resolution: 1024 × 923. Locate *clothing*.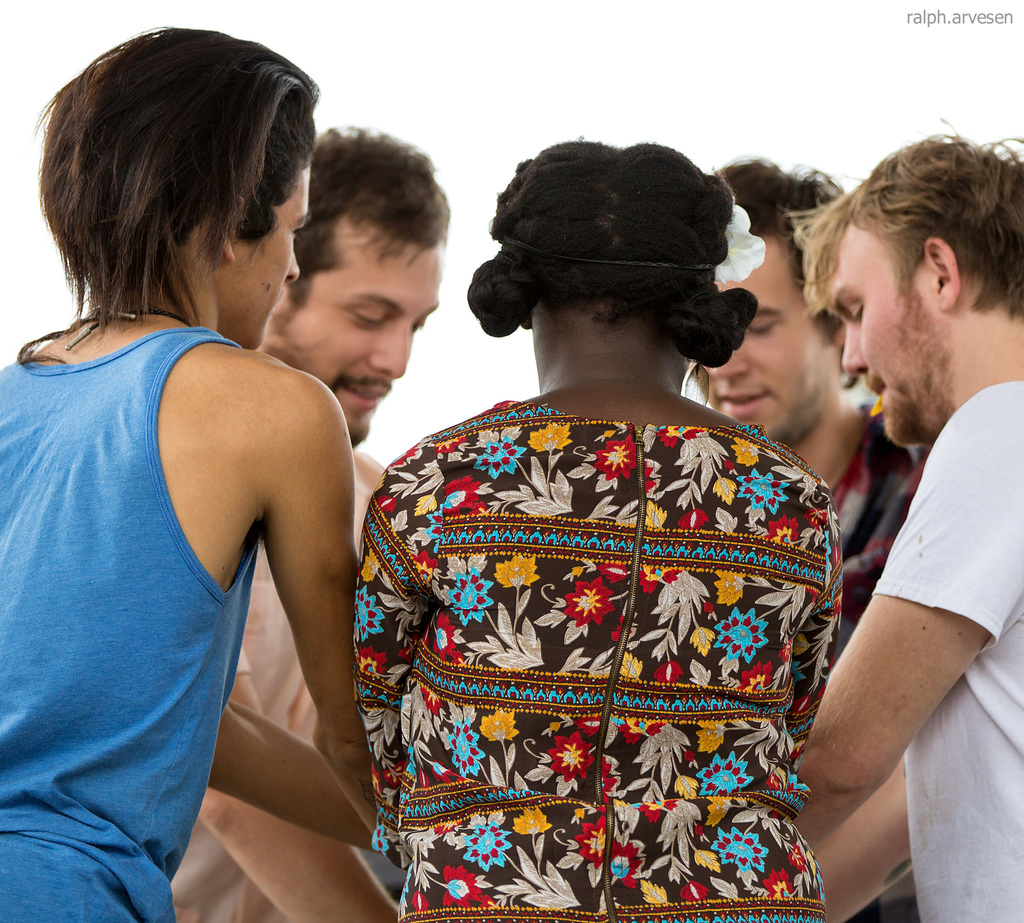
bbox=[818, 401, 932, 922].
